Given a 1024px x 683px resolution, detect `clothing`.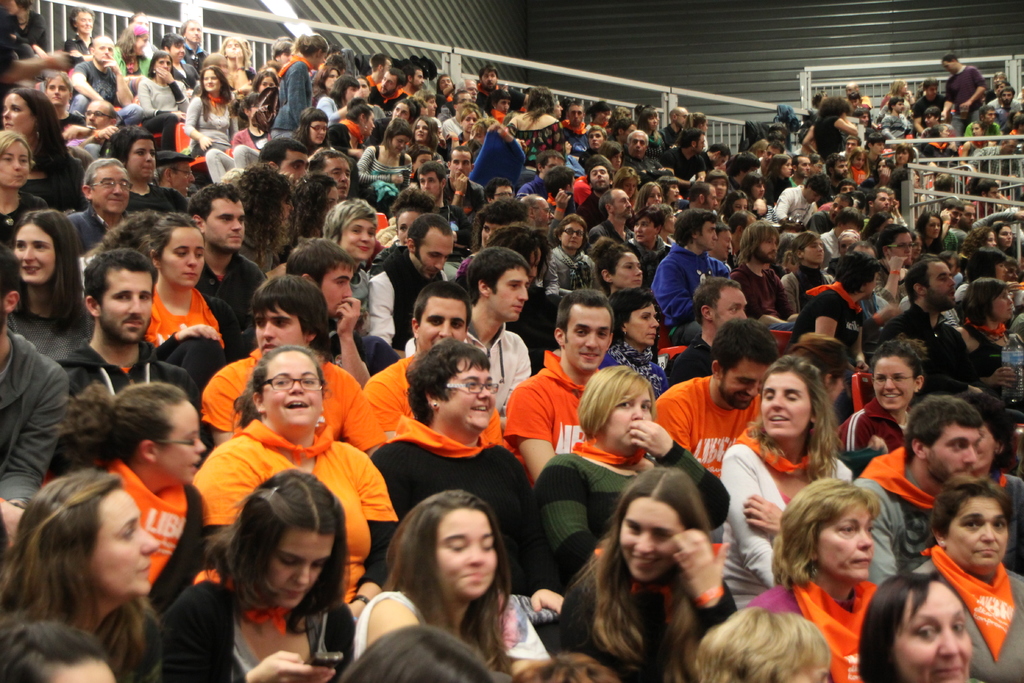
(x1=33, y1=142, x2=79, y2=213).
